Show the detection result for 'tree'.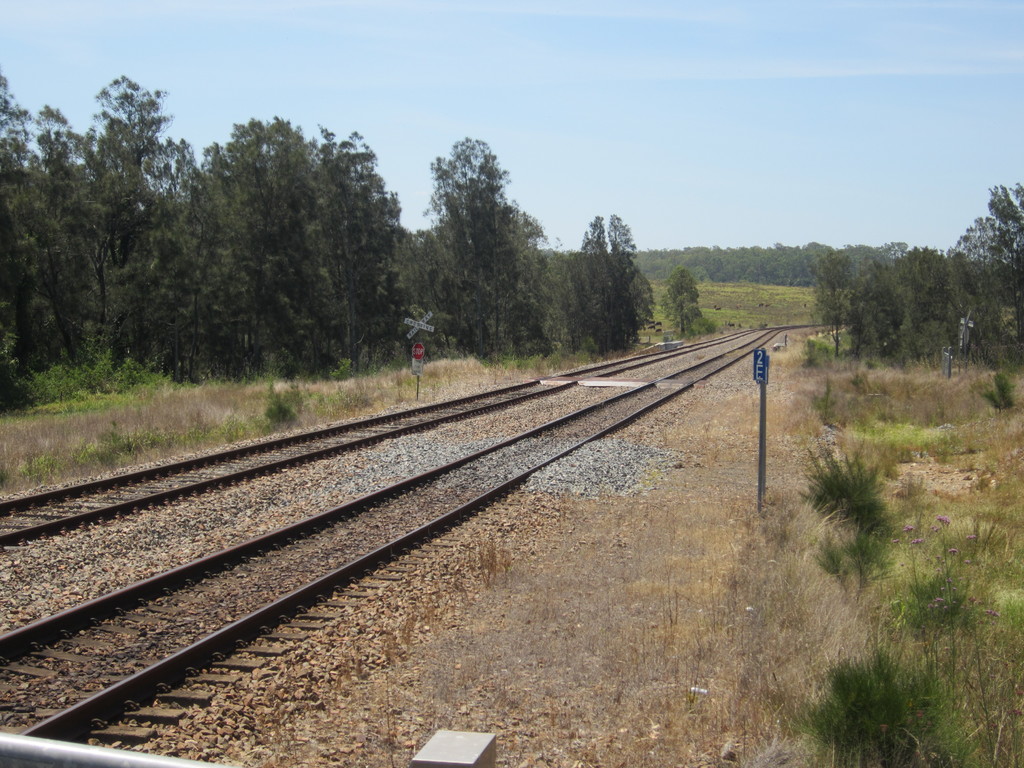
660:269:703:338.
